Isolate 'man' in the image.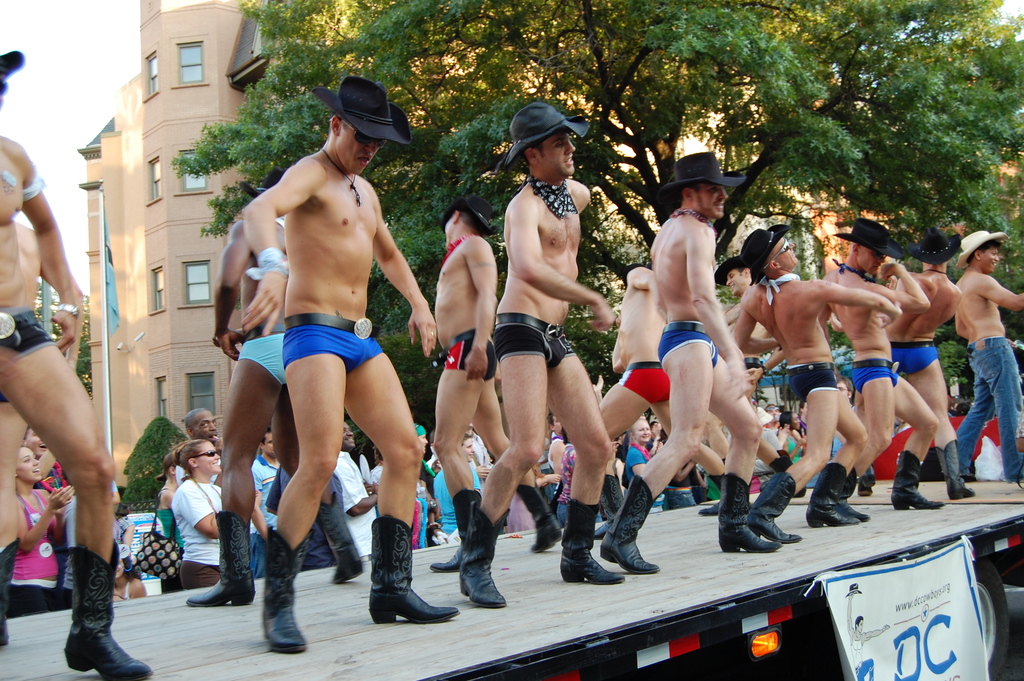
Isolated region: bbox=[831, 375, 855, 408].
